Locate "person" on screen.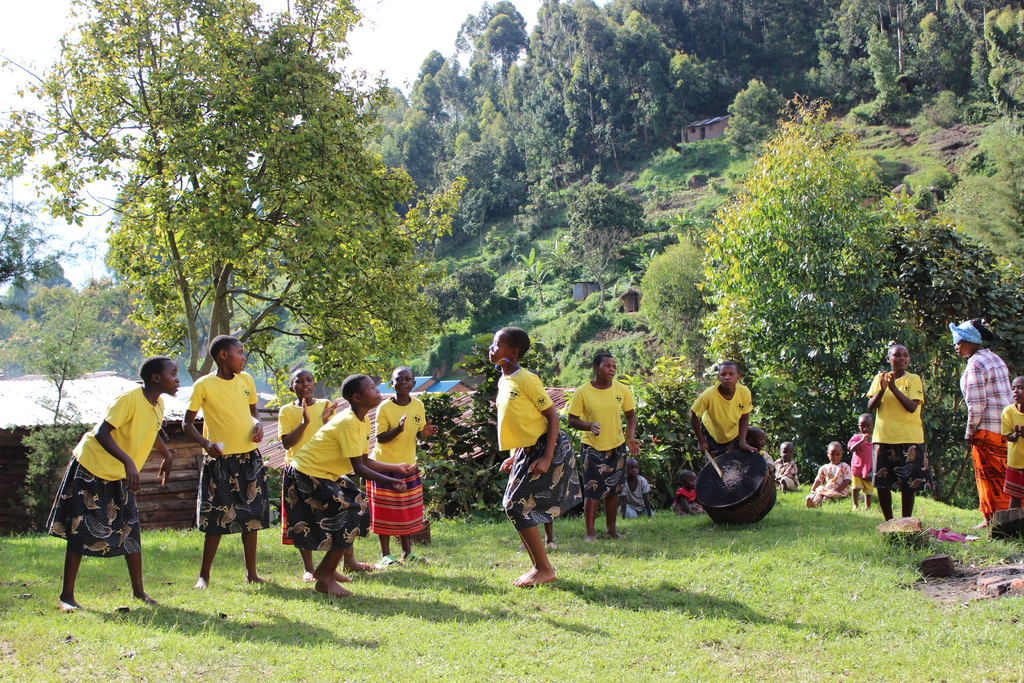
On screen at rect(486, 322, 558, 597).
